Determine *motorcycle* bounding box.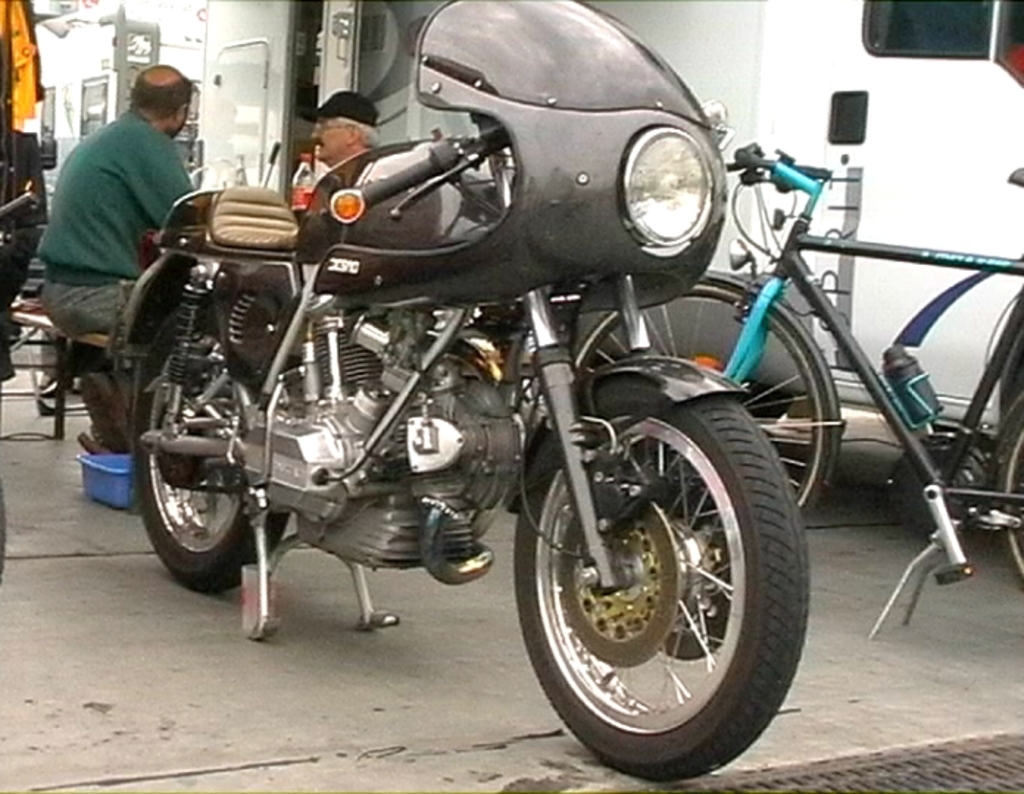
Determined: BBox(57, 7, 947, 762).
